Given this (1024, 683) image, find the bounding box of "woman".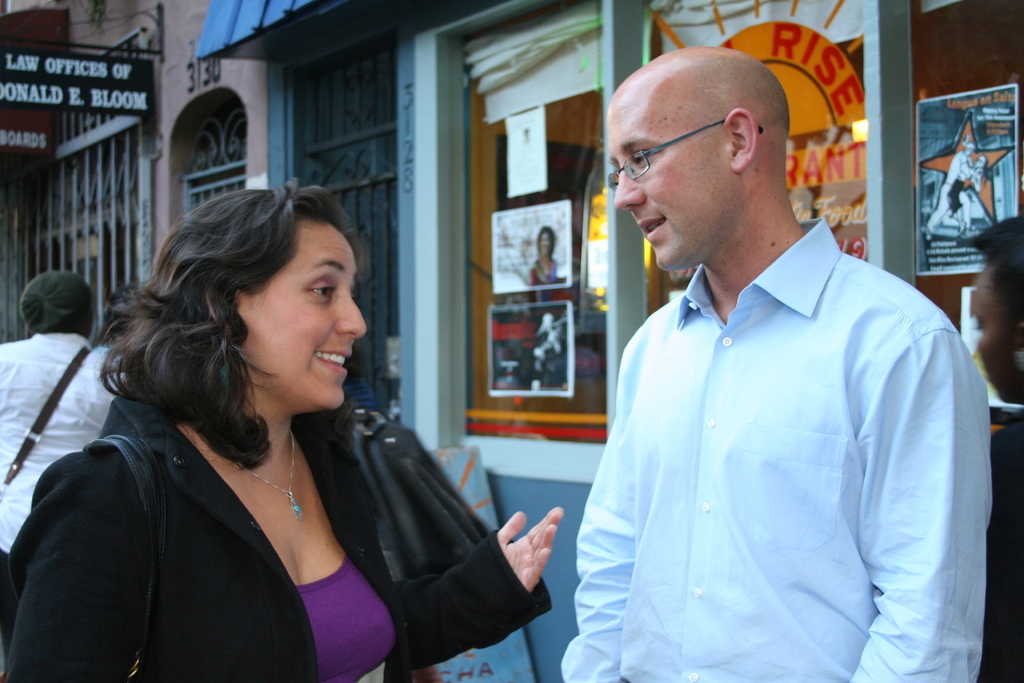
region(31, 169, 514, 682).
